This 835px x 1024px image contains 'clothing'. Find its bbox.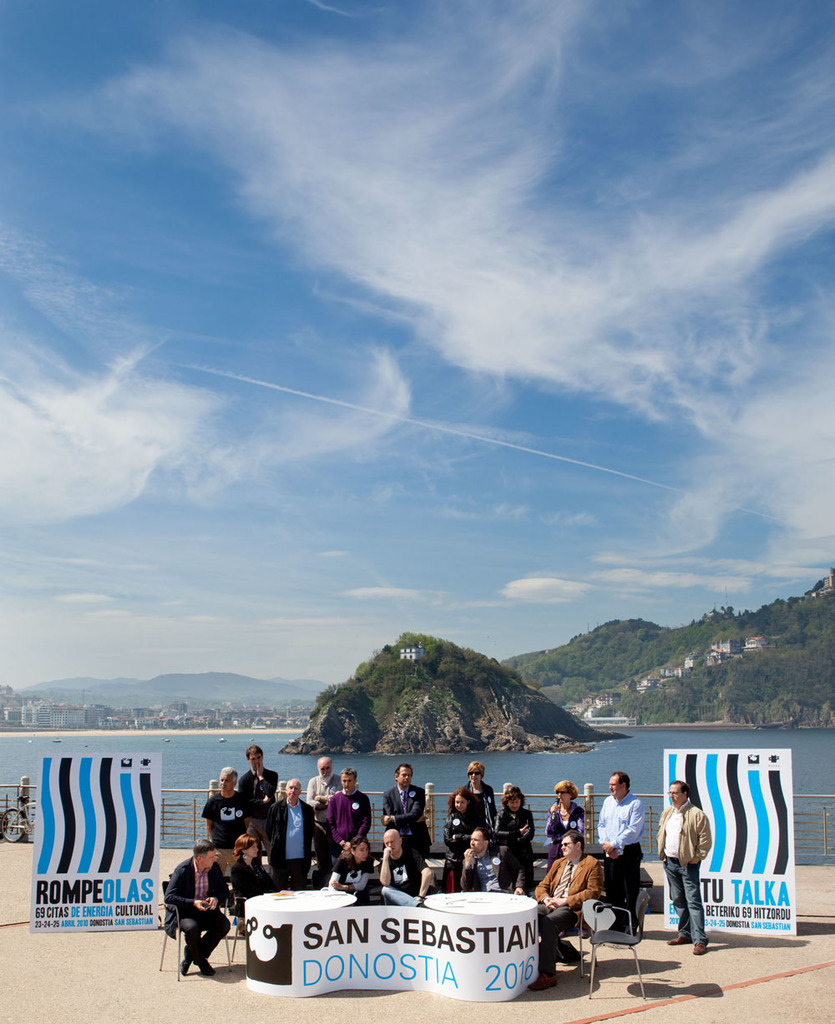
l=650, t=800, r=711, b=861.
